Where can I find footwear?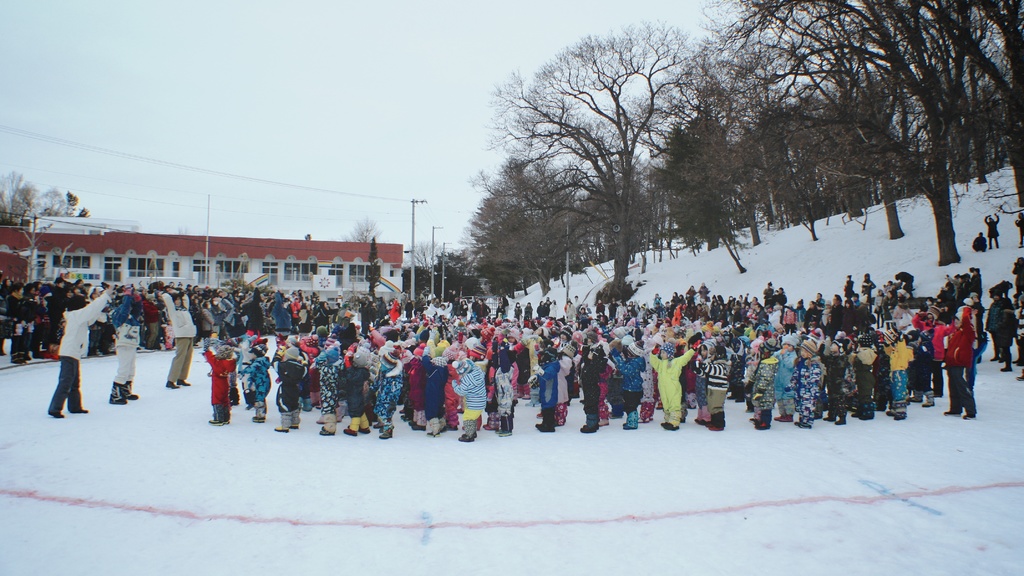
You can find it at bbox(314, 416, 321, 424).
